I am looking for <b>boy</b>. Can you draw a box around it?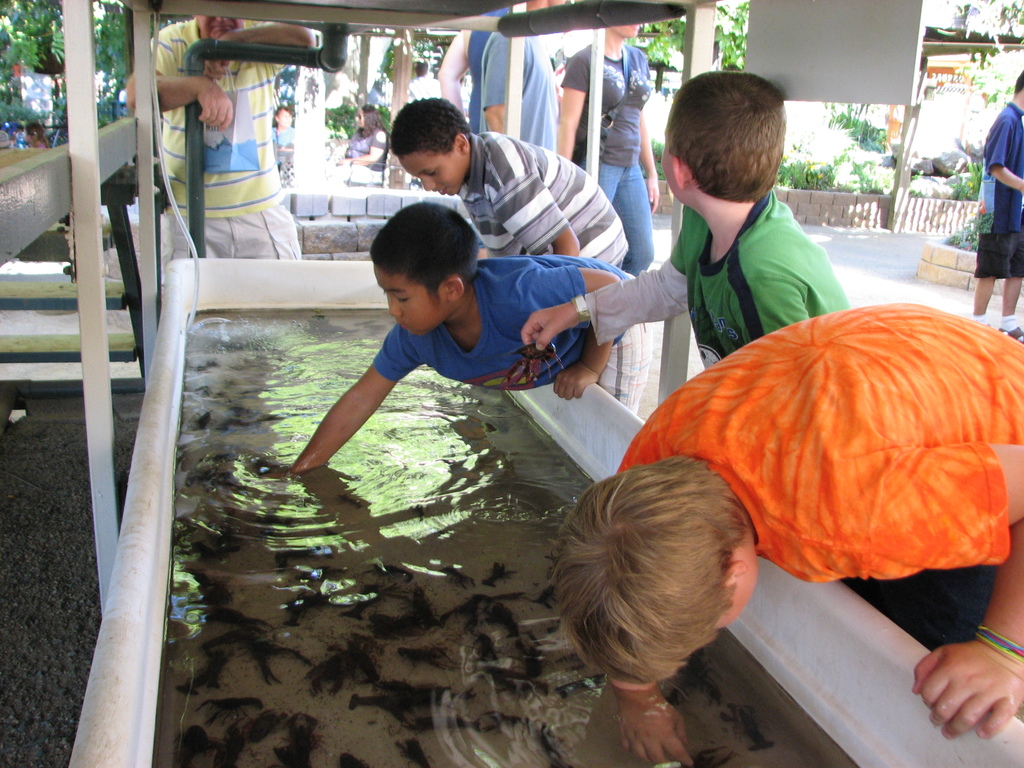
Sure, the bounding box is box=[520, 72, 851, 373].
